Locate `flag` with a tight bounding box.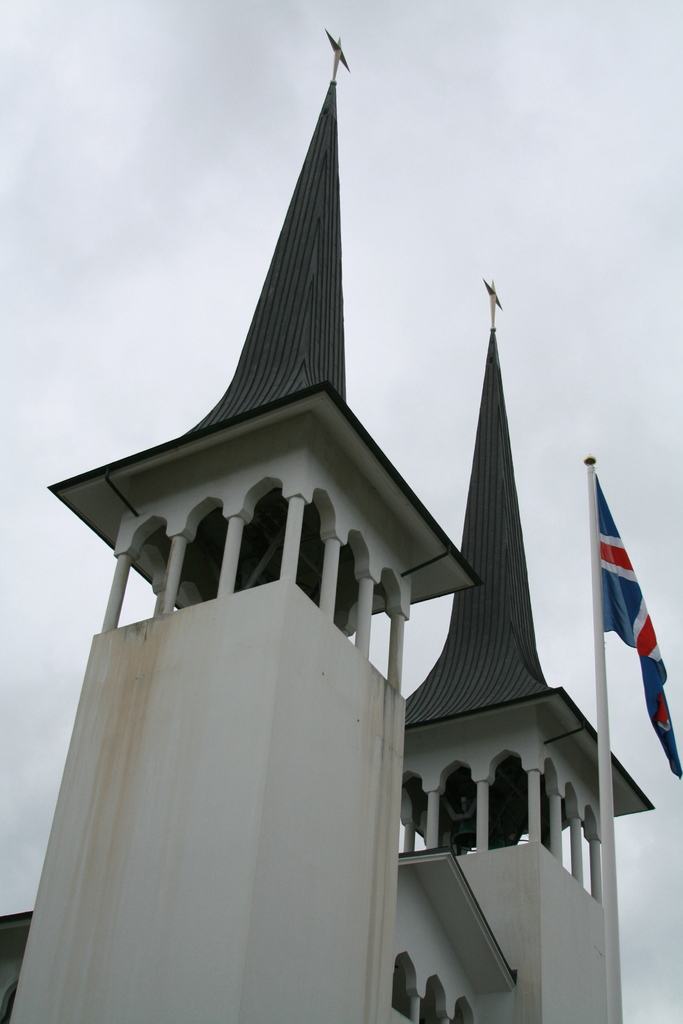
568,454,659,726.
